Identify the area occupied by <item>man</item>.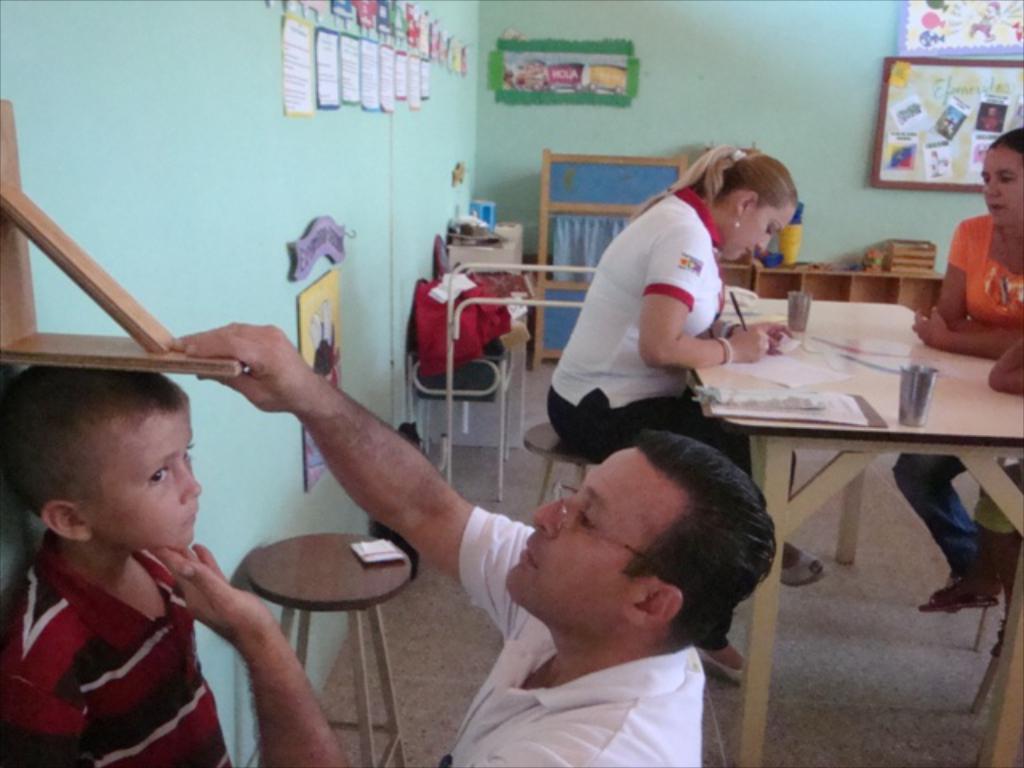
Area: box(93, 213, 640, 767).
